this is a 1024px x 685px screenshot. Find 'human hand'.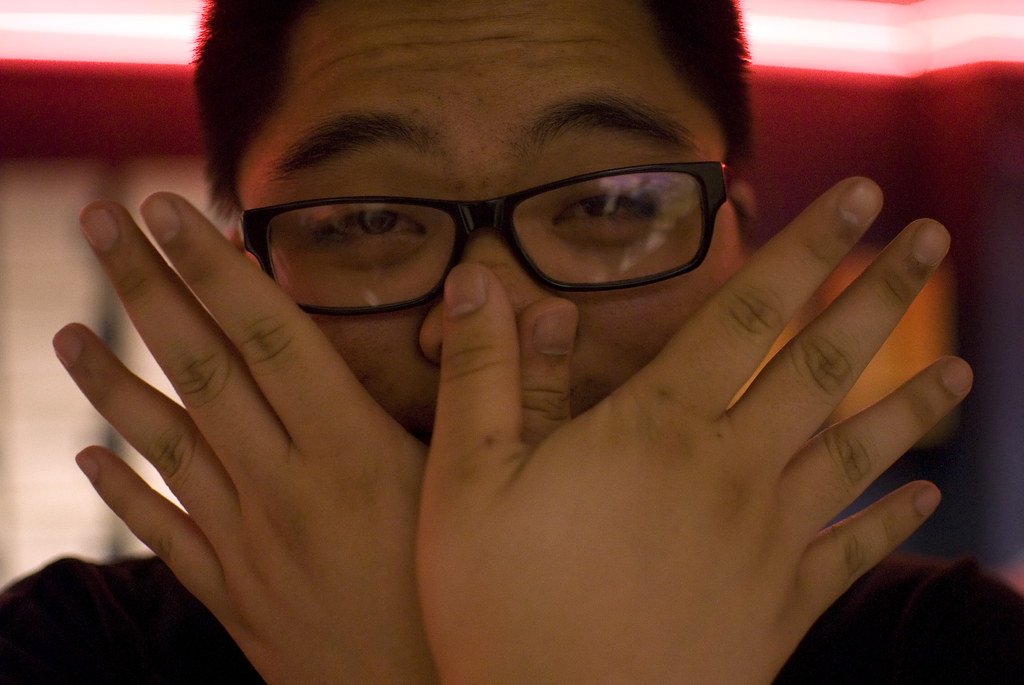
Bounding box: bbox=[47, 186, 582, 684].
